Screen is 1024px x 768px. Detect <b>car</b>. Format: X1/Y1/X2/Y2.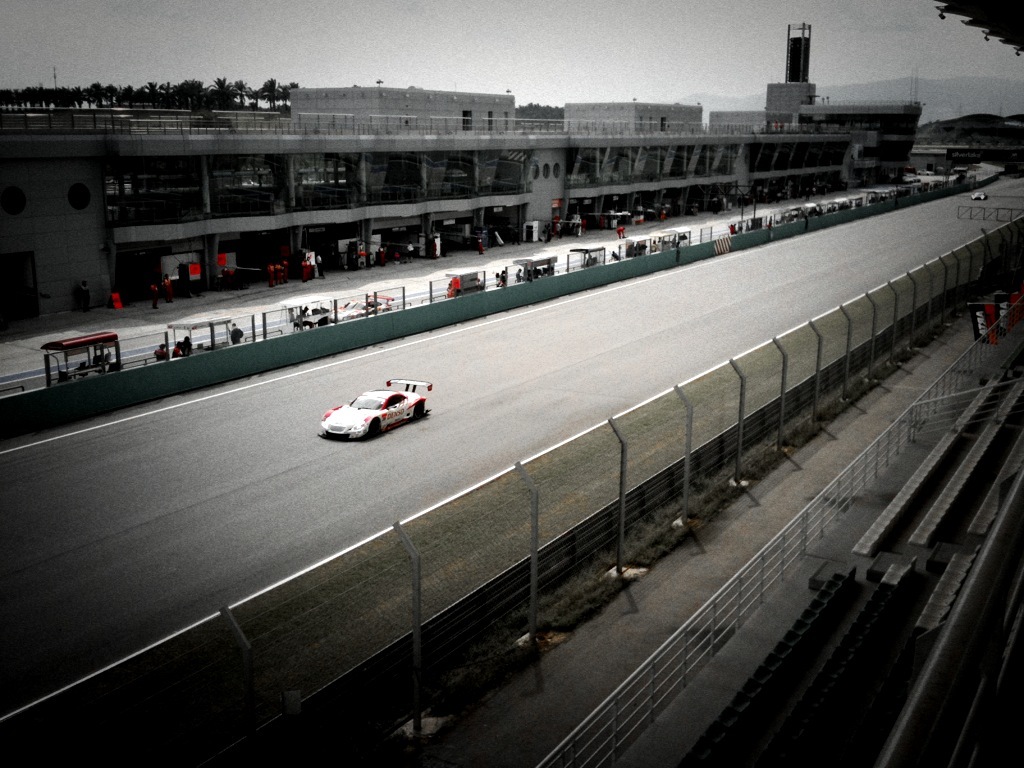
971/192/987/201.
